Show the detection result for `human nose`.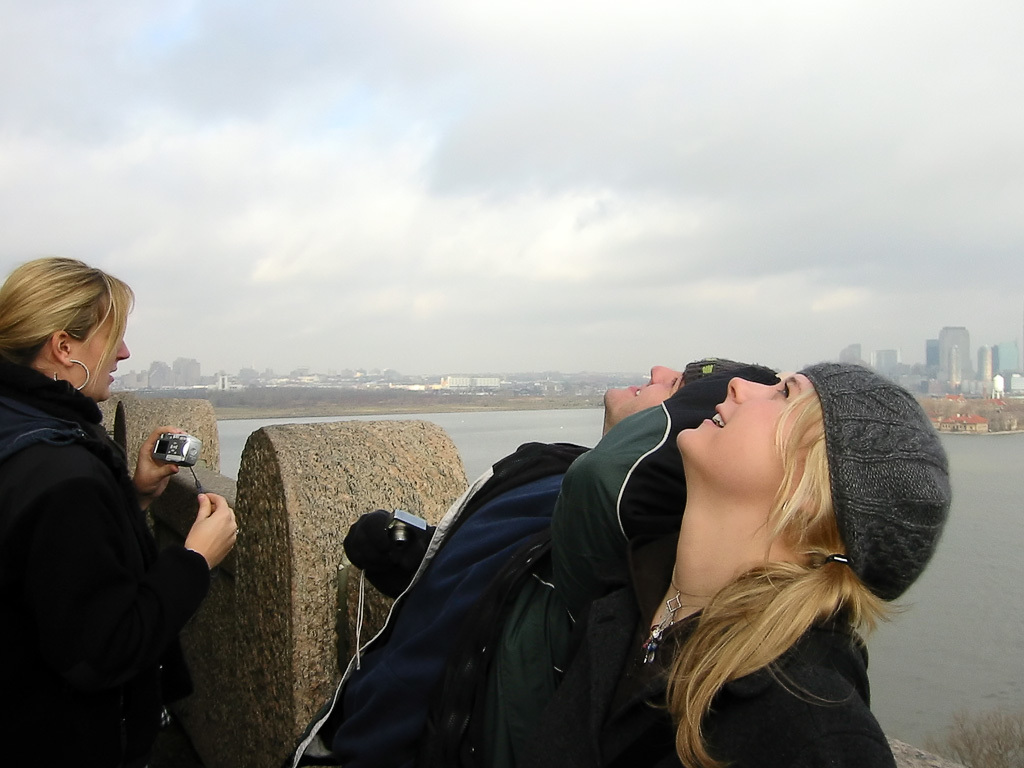
box=[727, 372, 765, 406].
